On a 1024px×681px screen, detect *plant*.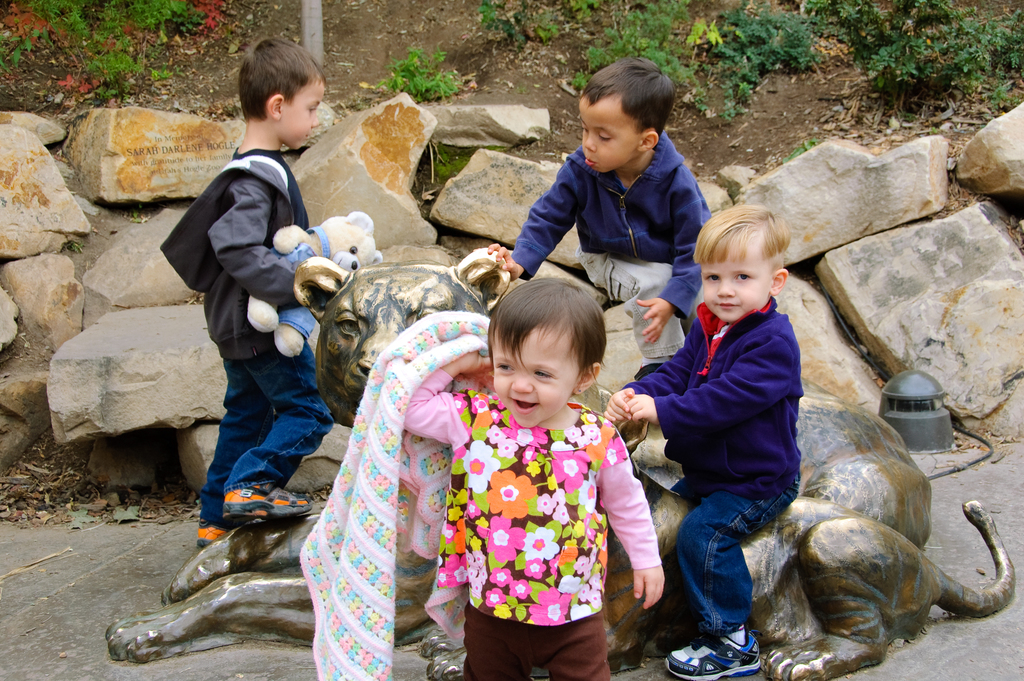
<bbox>781, 130, 822, 164</bbox>.
